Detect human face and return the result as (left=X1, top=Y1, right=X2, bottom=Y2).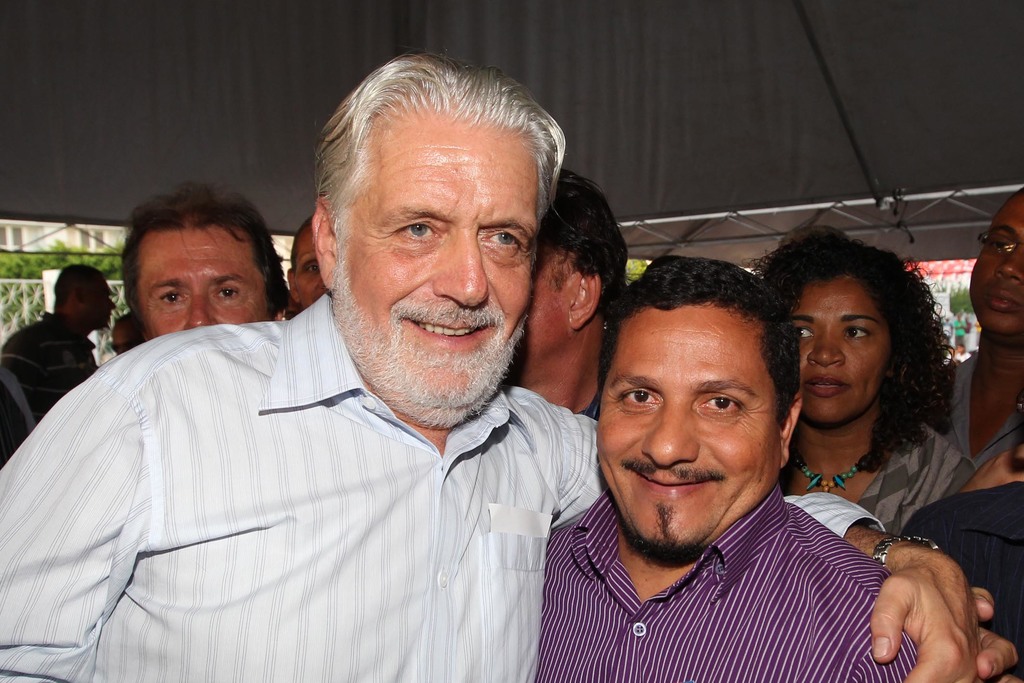
(left=595, top=309, right=778, bottom=554).
